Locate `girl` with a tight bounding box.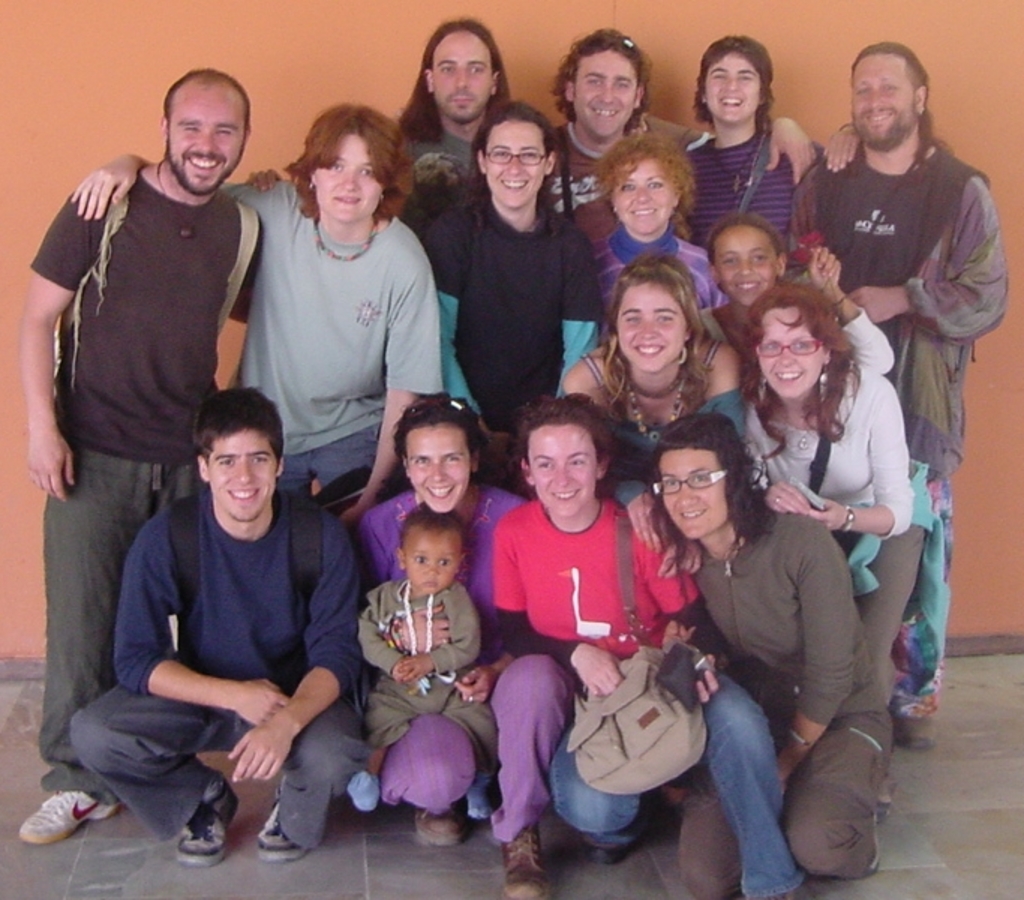
detection(486, 392, 811, 898).
